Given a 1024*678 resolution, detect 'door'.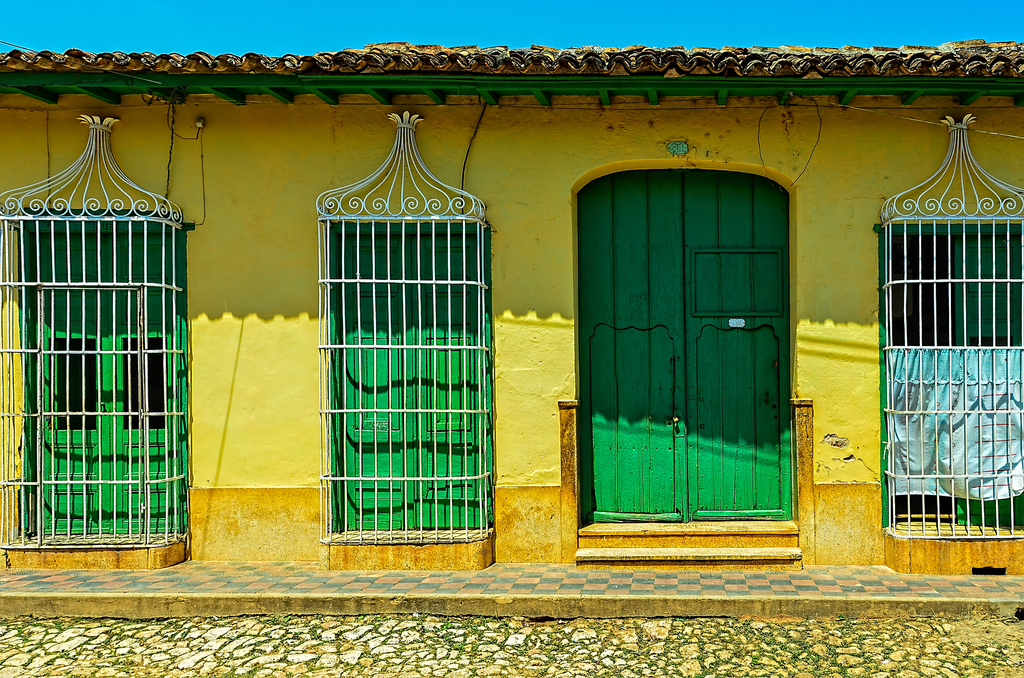
(left=413, top=227, right=488, bottom=525).
